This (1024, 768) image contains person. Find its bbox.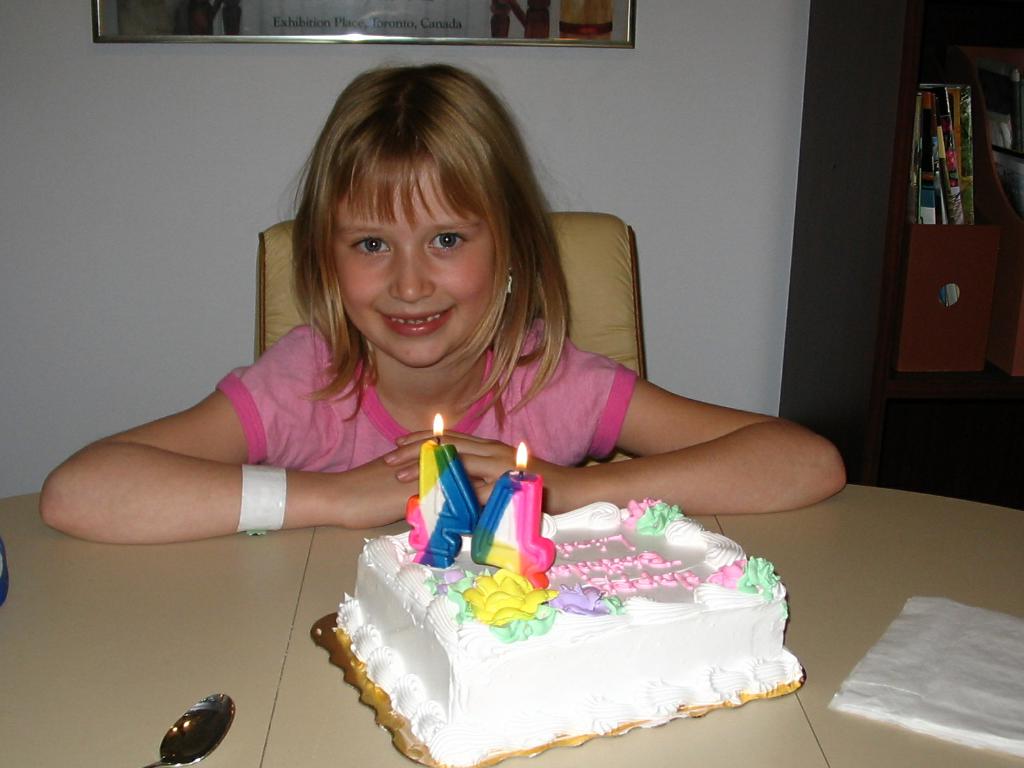
detection(40, 61, 843, 544).
